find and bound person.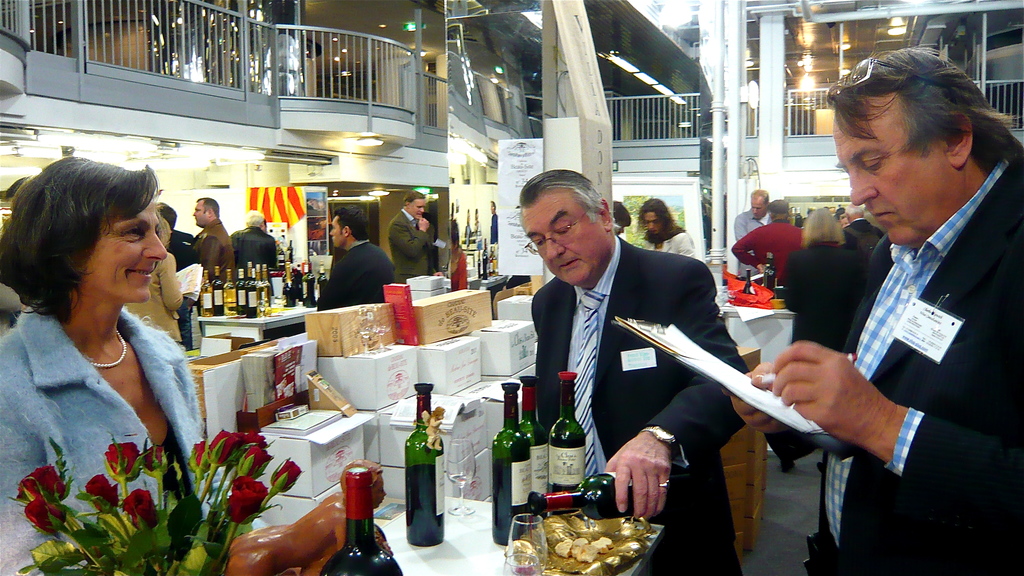
Bound: rect(776, 203, 869, 468).
